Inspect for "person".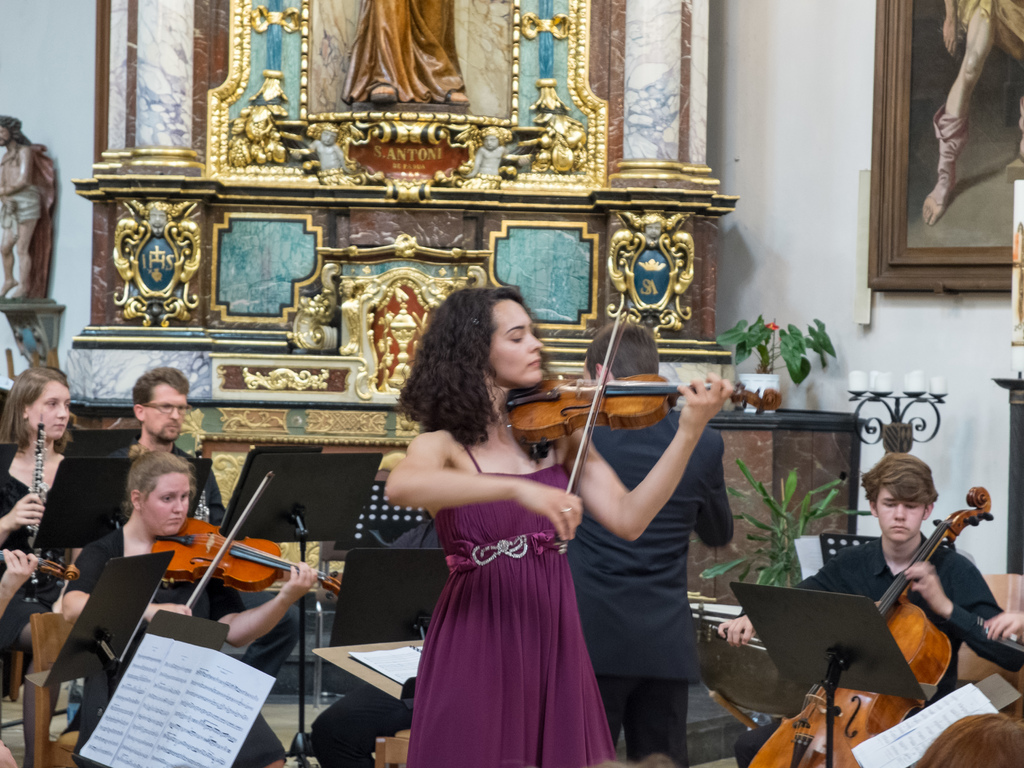
Inspection: {"left": 65, "top": 368, "right": 309, "bottom": 675}.
